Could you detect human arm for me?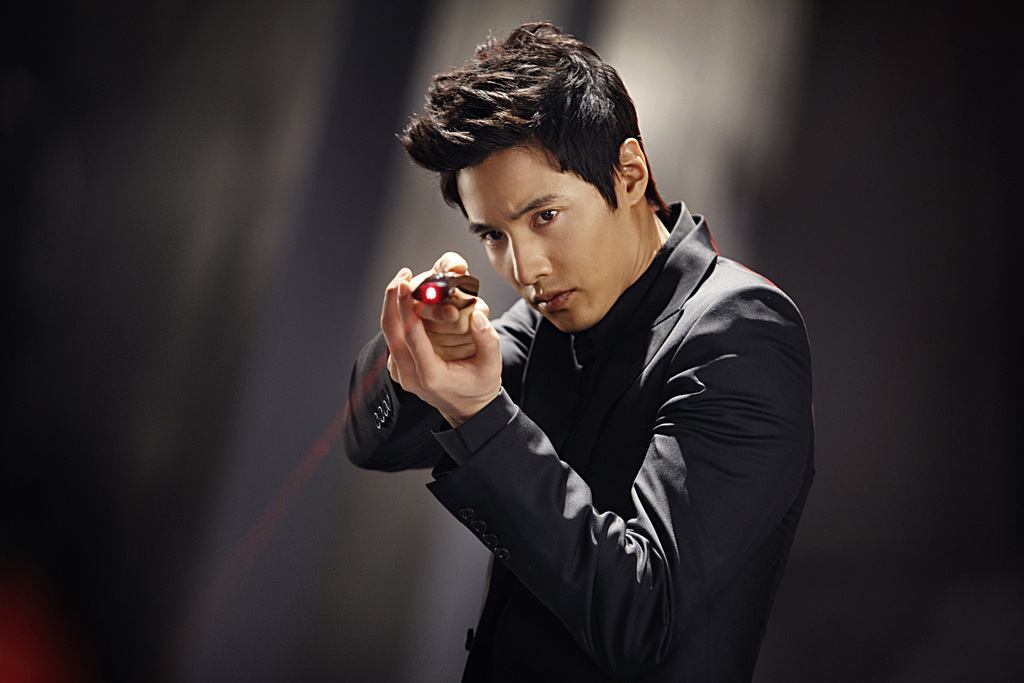
Detection result: bbox=[379, 266, 810, 682].
